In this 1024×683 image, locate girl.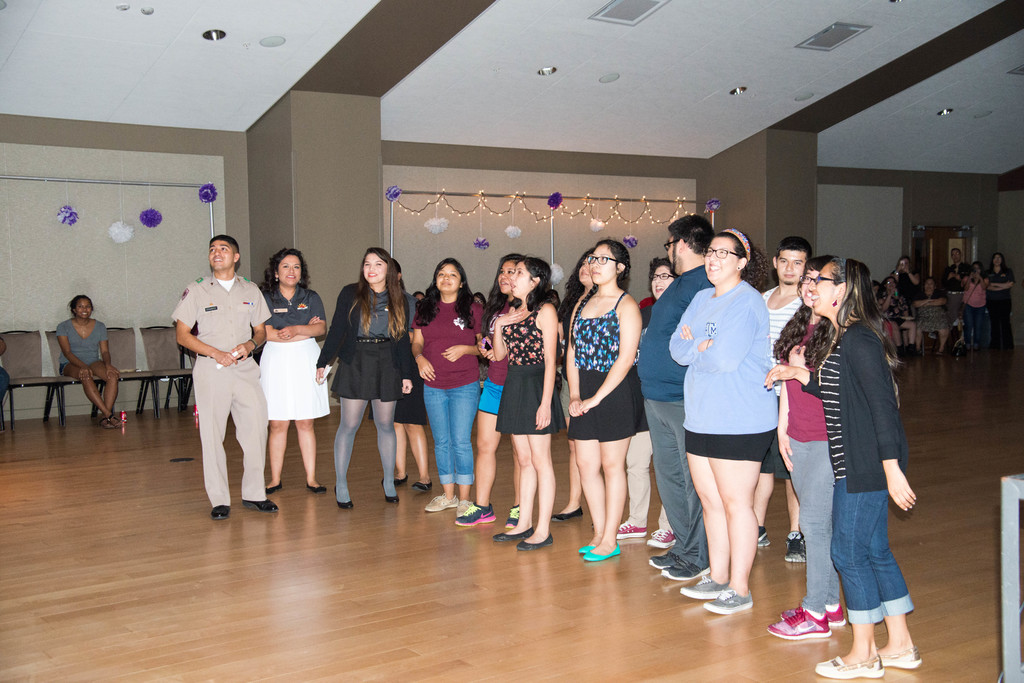
Bounding box: (566, 223, 659, 563).
